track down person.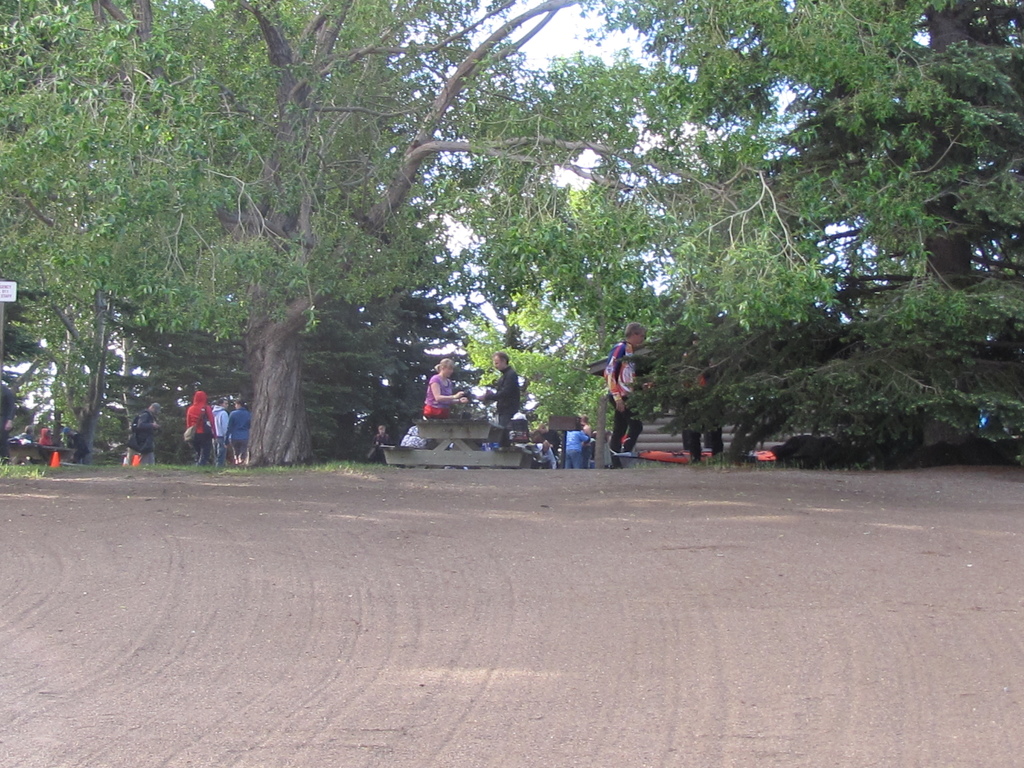
Tracked to (x1=185, y1=390, x2=217, y2=462).
